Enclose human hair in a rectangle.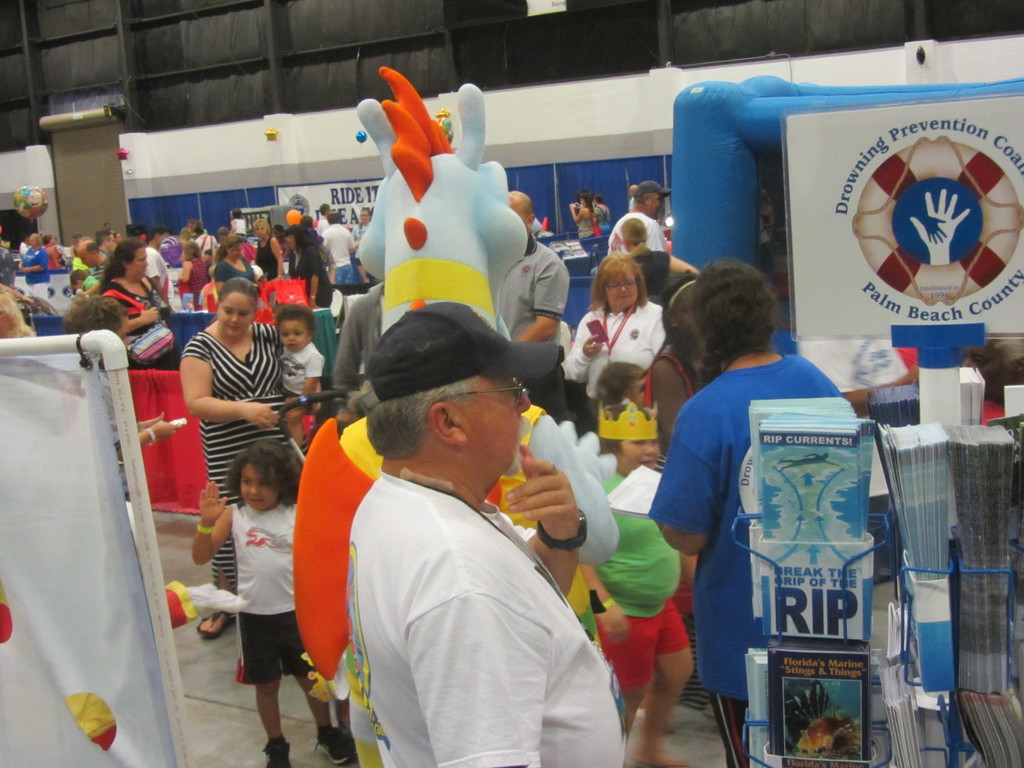
l=209, t=274, r=256, b=324.
